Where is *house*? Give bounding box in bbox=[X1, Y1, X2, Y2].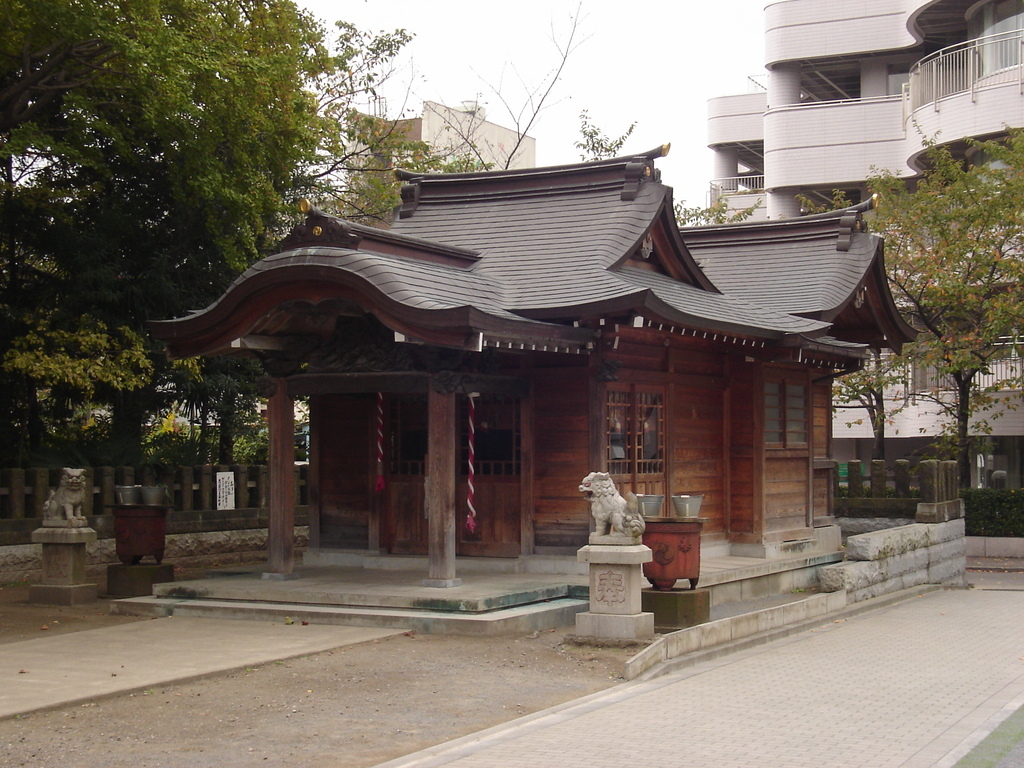
bbox=[691, 0, 1023, 544].
